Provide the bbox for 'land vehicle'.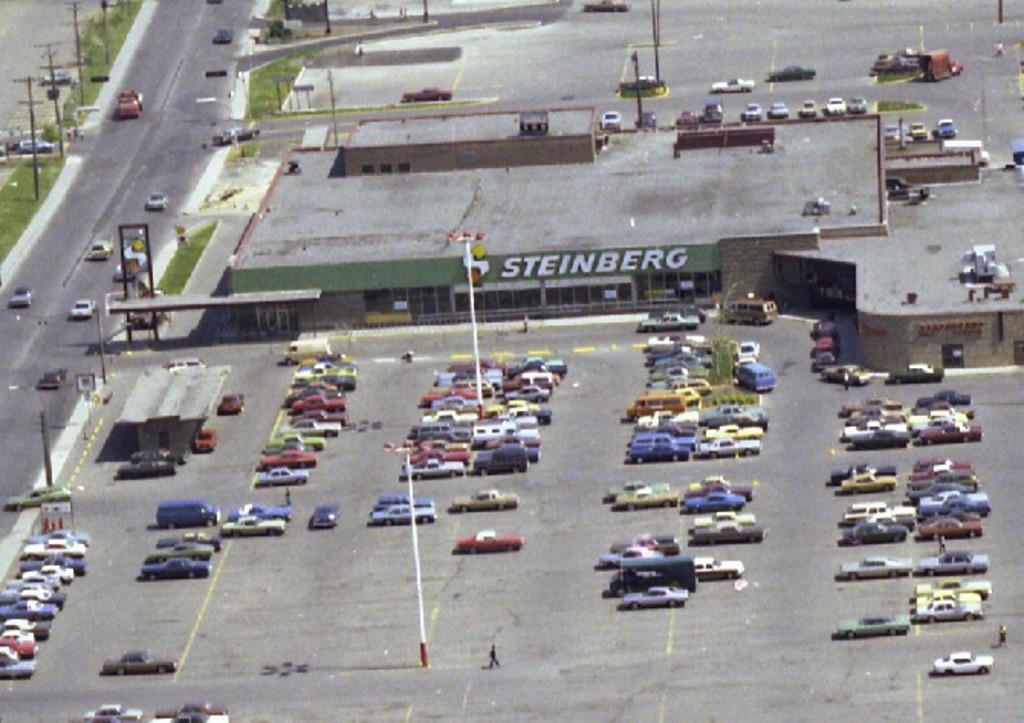
pyautogui.locateOnScreen(654, 350, 717, 371).
